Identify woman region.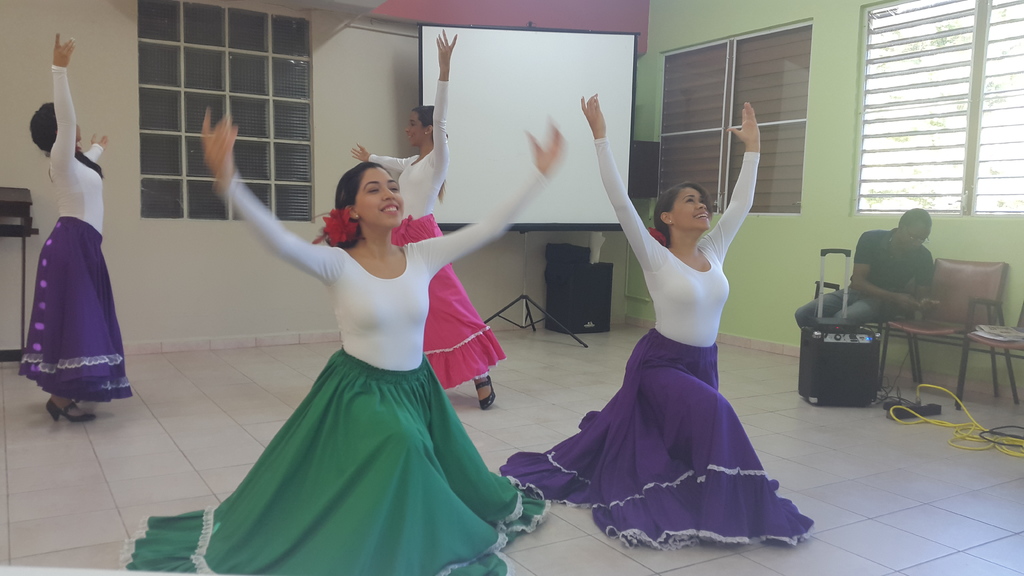
Region: 350/28/508/406.
